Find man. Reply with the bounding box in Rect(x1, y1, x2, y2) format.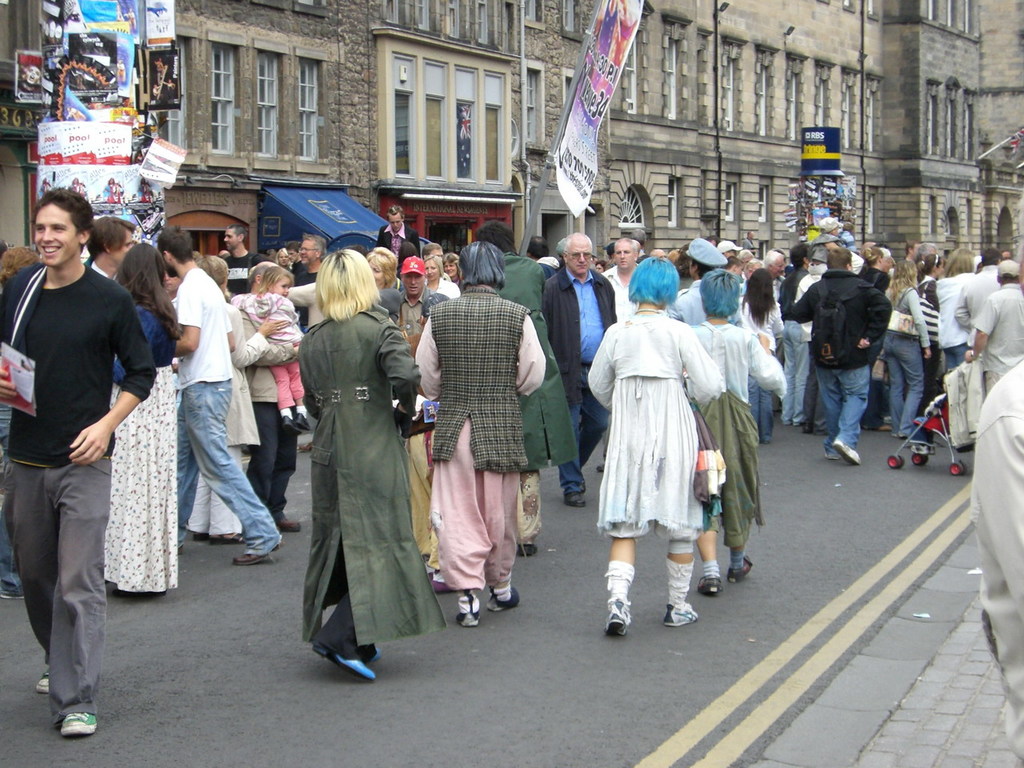
Rect(7, 178, 166, 712).
